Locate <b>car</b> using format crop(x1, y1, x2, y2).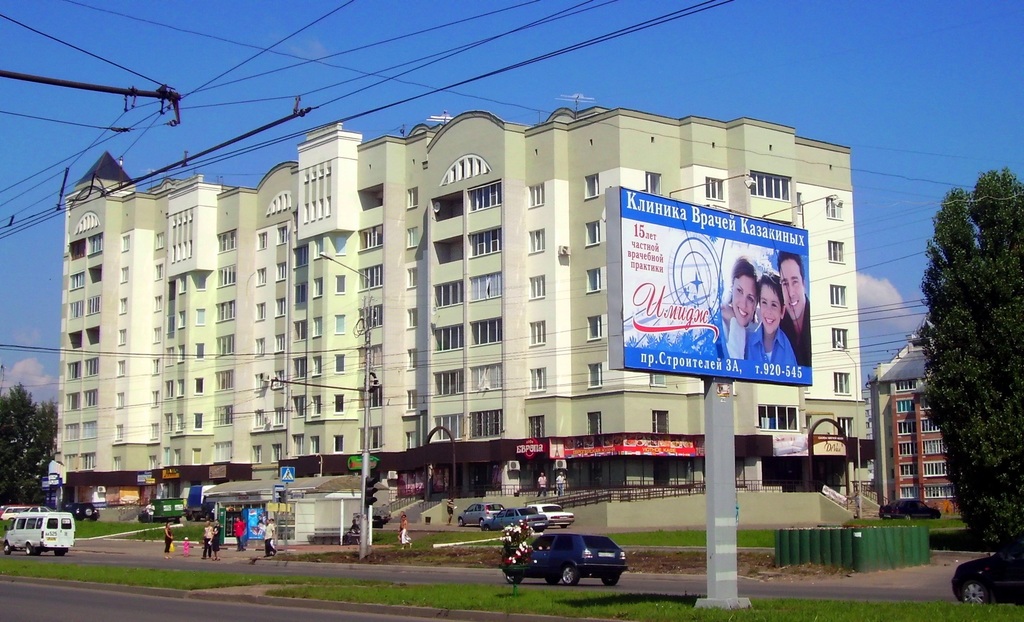
crop(950, 531, 1023, 605).
